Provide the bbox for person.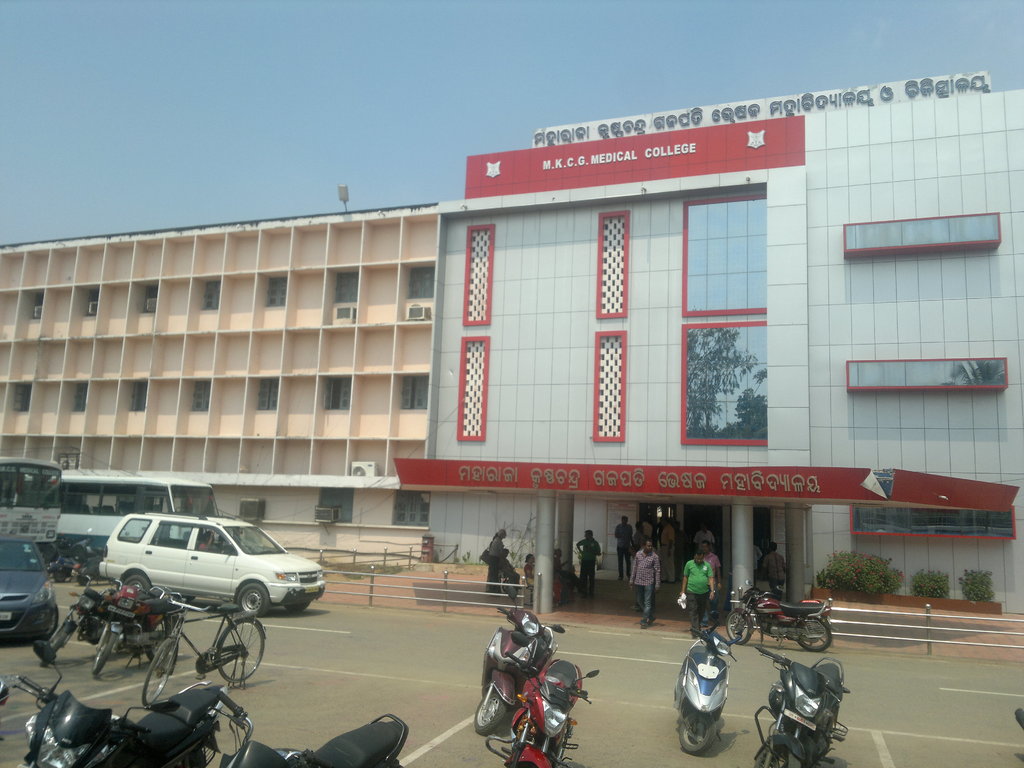
region(486, 534, 496, 593).
